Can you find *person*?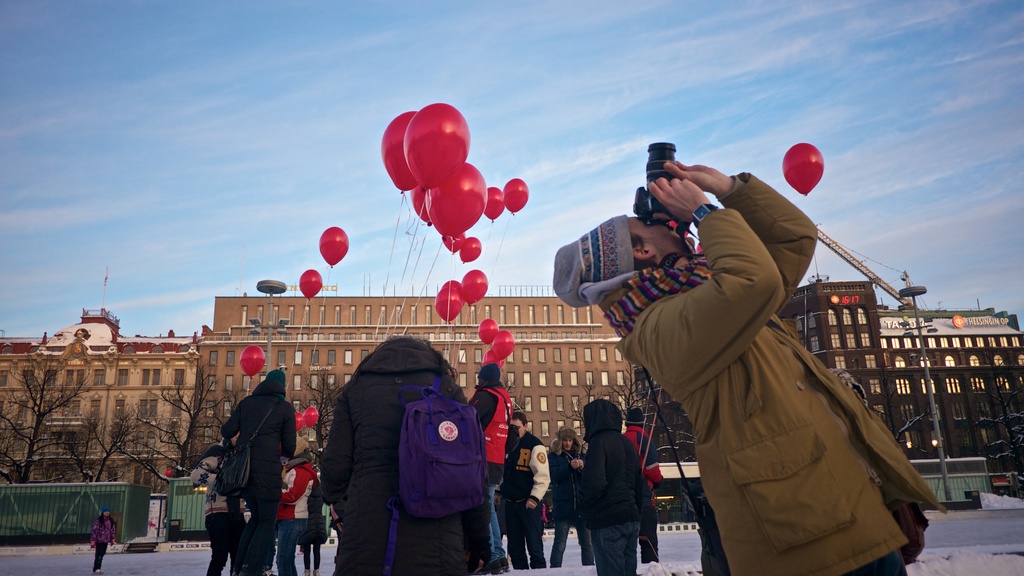
Yes, bounding box: pyautogui.locateOnScreen(553, 159, 952, 575).
